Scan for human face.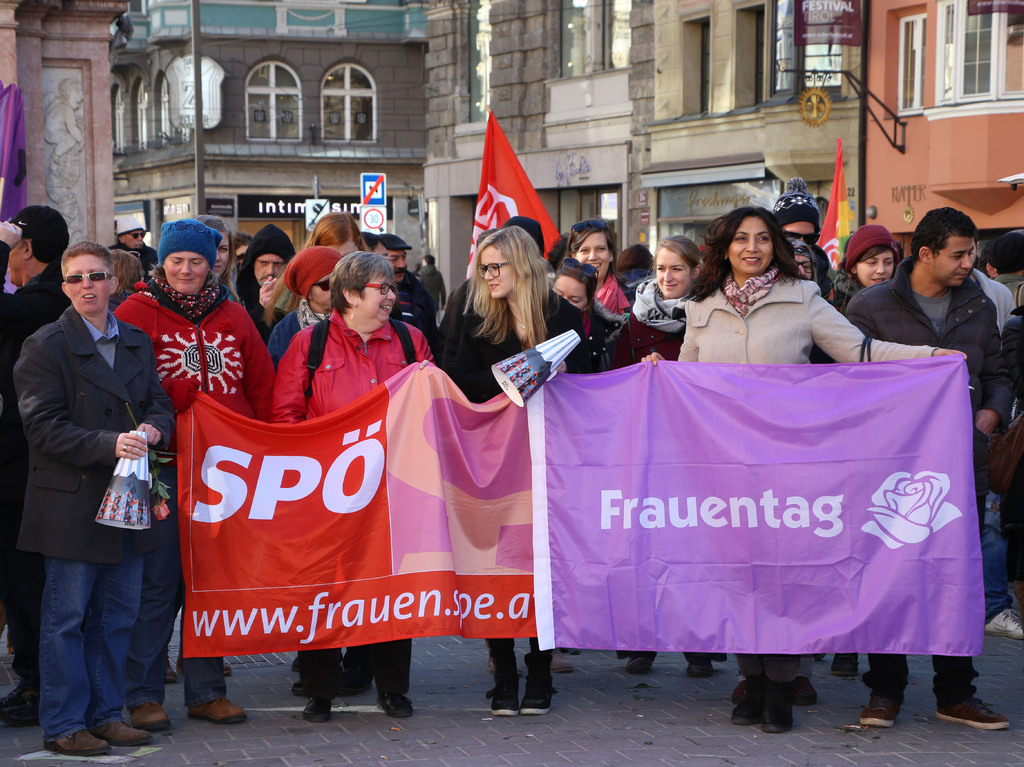
Scan result: crop(6, 241, 24, 285).
